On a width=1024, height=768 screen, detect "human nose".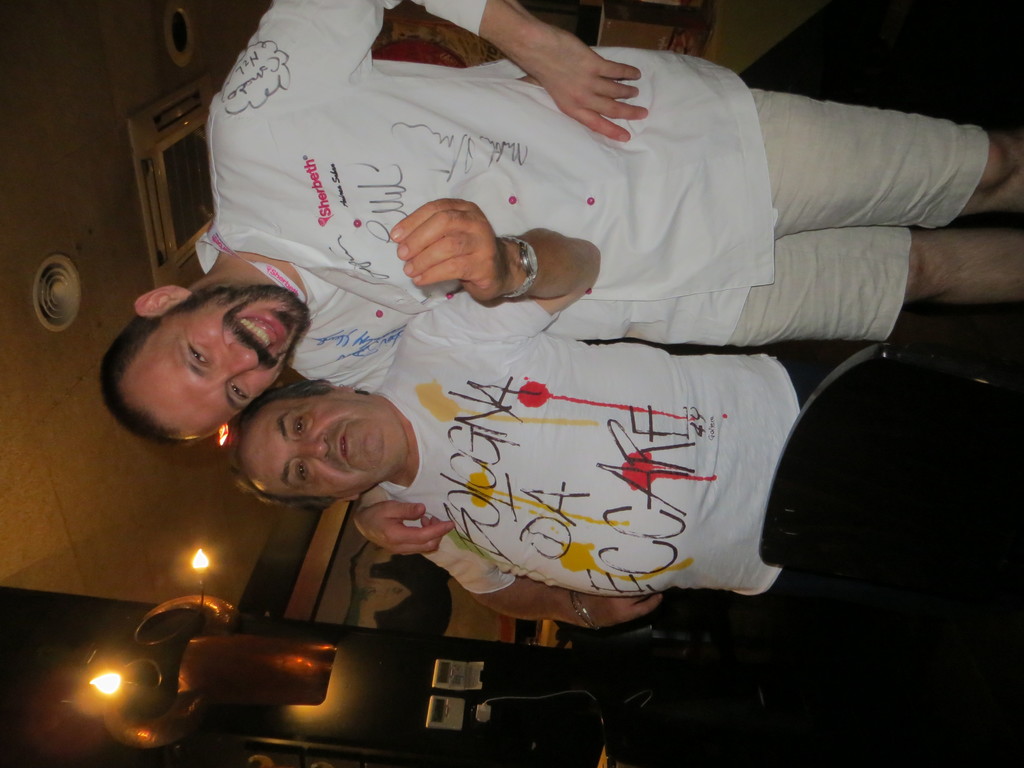
left=291, top=434, right=328, bottom=463.
